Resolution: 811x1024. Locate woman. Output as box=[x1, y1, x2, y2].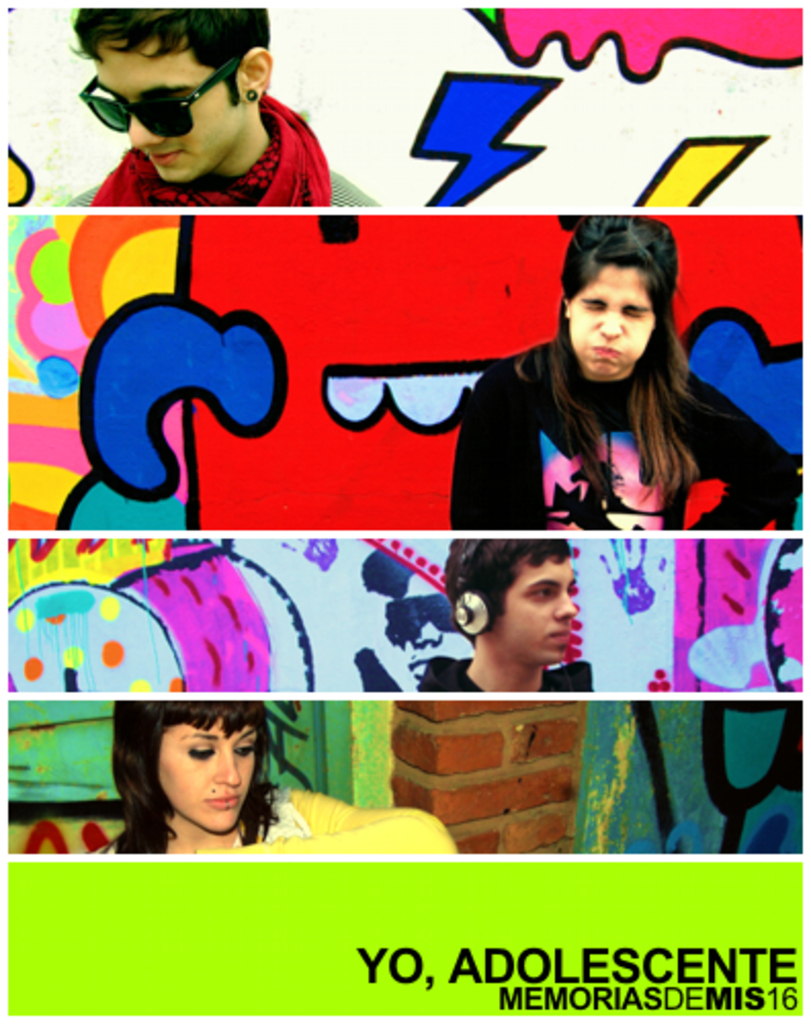
box=[84, 700, 455, 856].
